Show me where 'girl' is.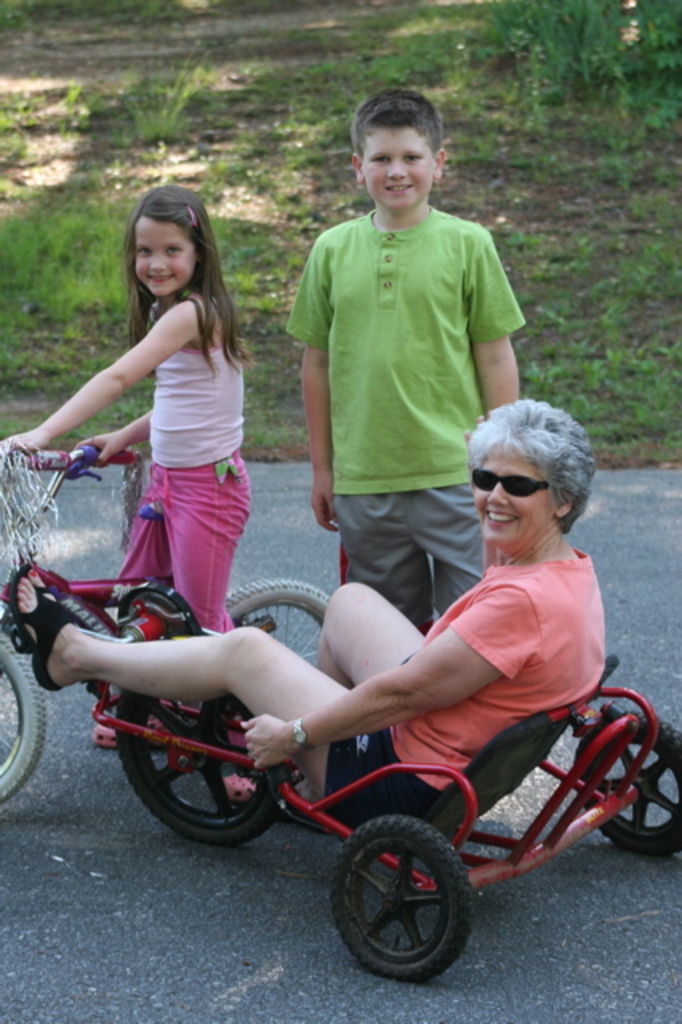
'girl' is at 3, 189, 250, 742.
